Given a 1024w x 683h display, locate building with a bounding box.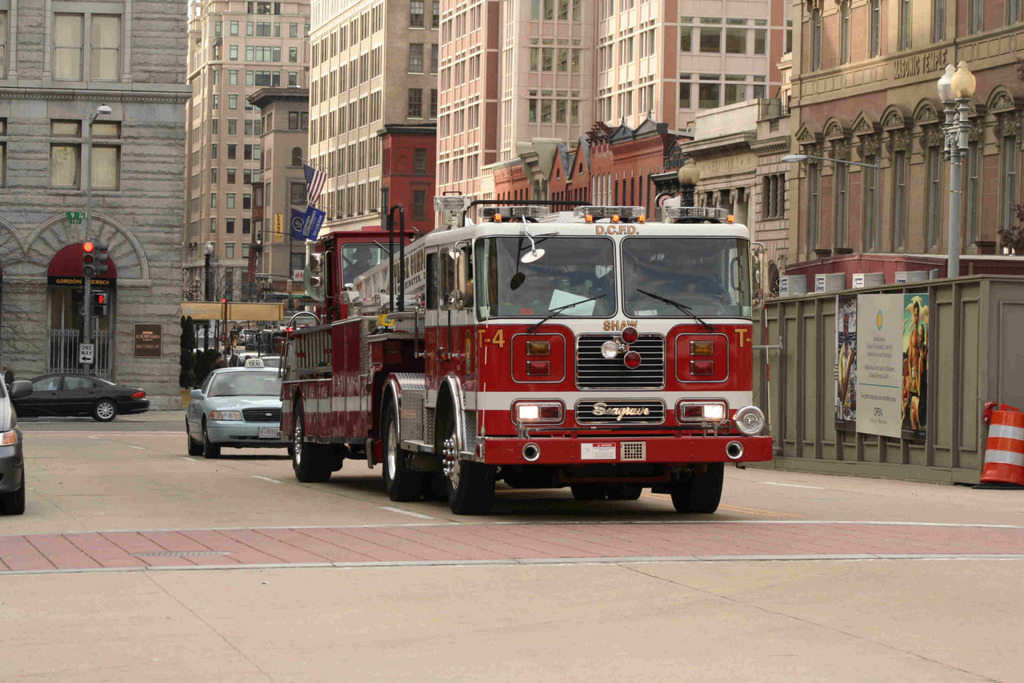
Located: bbox=(0, 0, 196, 413).
